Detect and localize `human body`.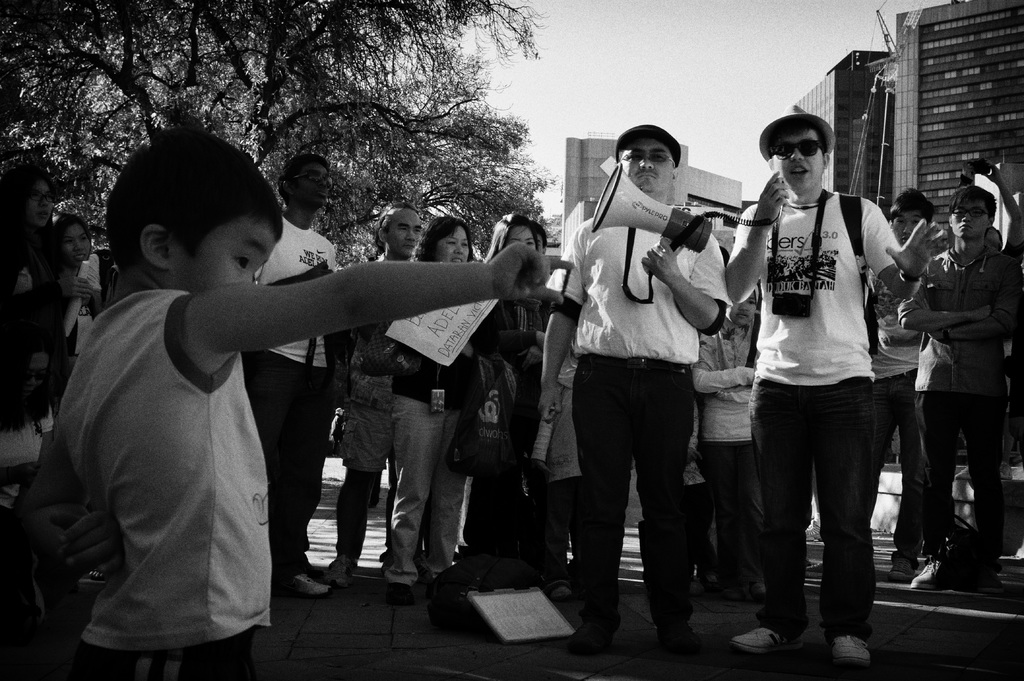
Localized at left=726, top=190, right=924, bottom=673.
